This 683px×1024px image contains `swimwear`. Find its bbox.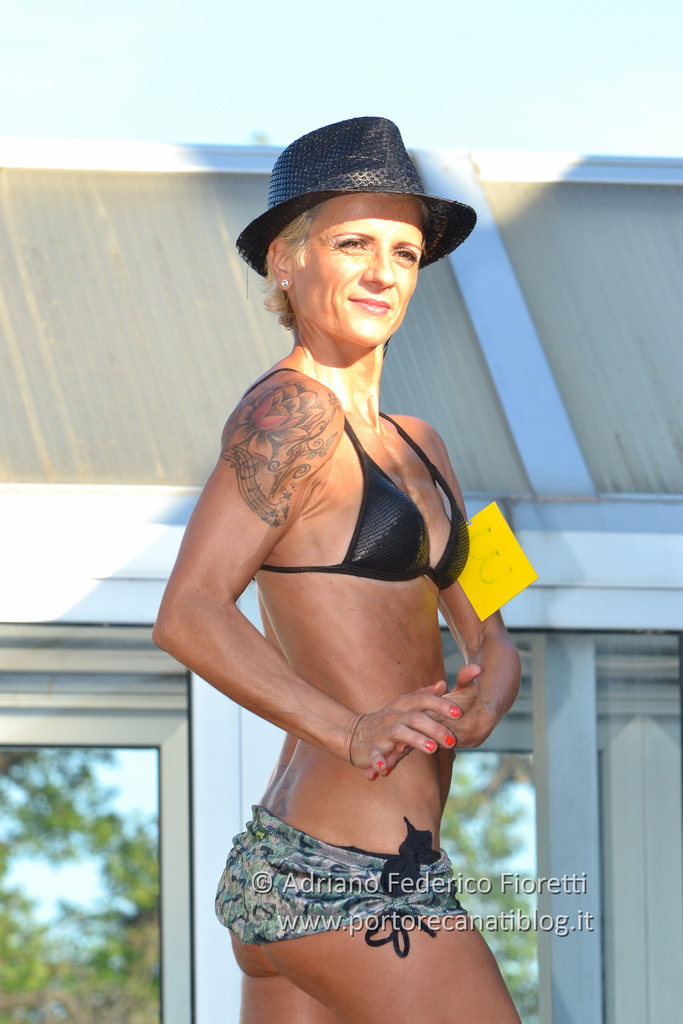
bbox(208, 806, 470, 967).
